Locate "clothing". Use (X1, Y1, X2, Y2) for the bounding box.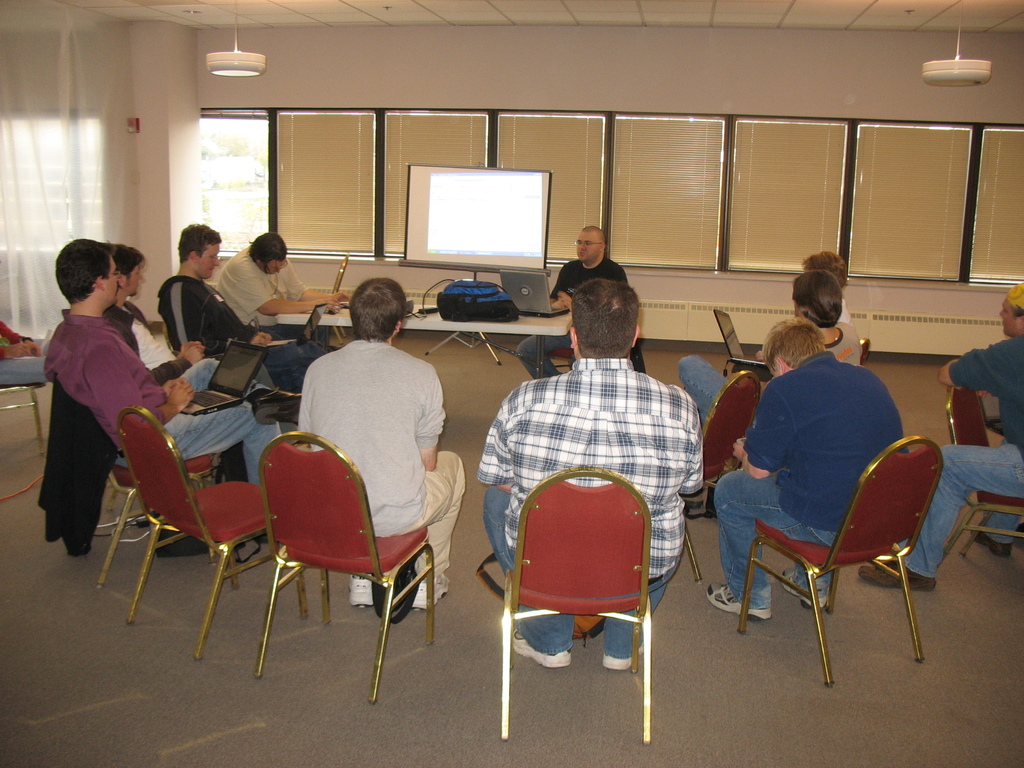
(33, 311, 288, 561).
